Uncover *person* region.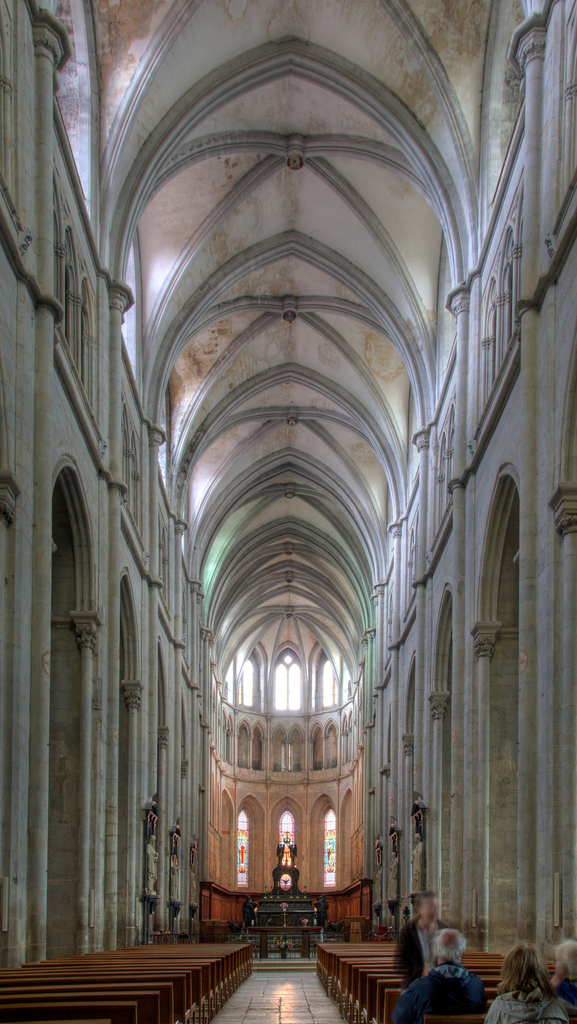
Uncovered: x1=485 y1=945 x2=574 y2=1023.
